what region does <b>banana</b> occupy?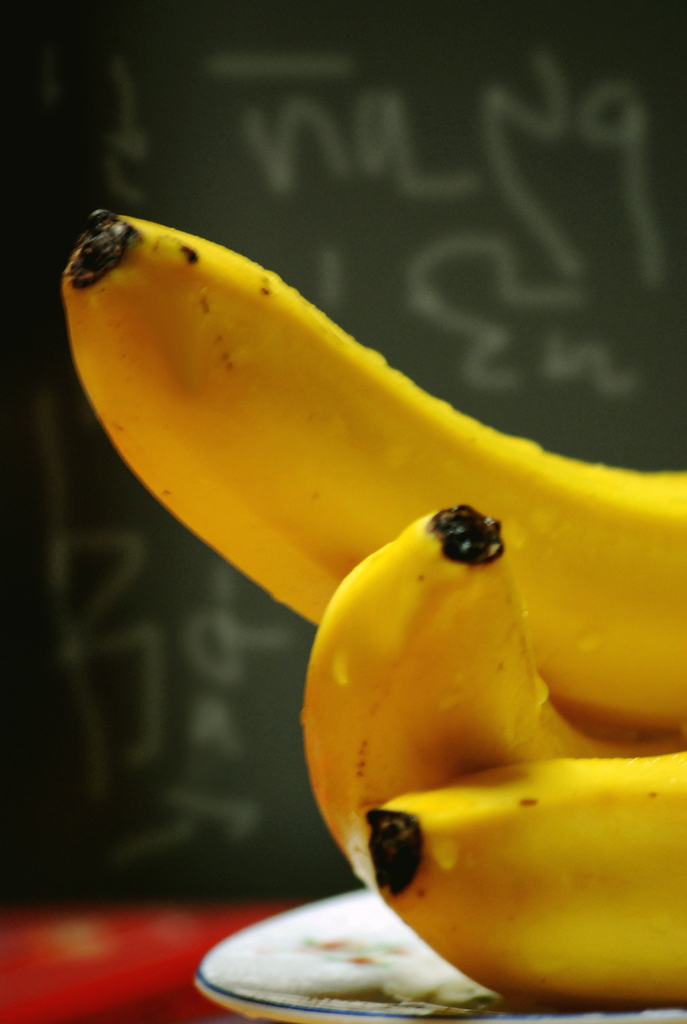
<bbox>51, 203, 686, 725</bbox>.
